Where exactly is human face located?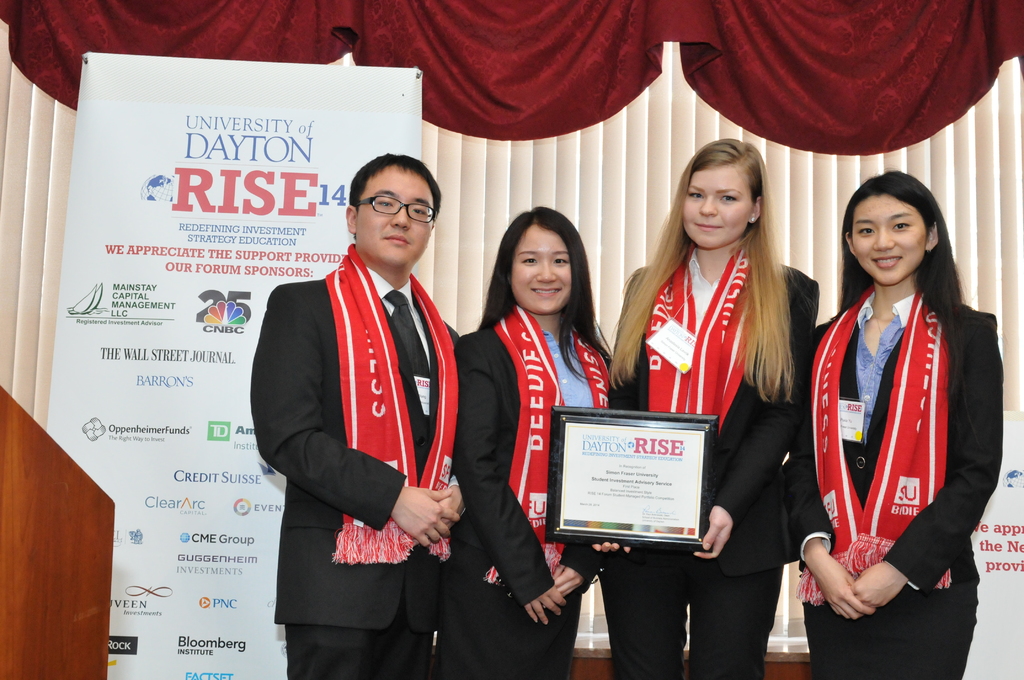
Its bounding box is left=509, top=230, right=575, bottom=310.
